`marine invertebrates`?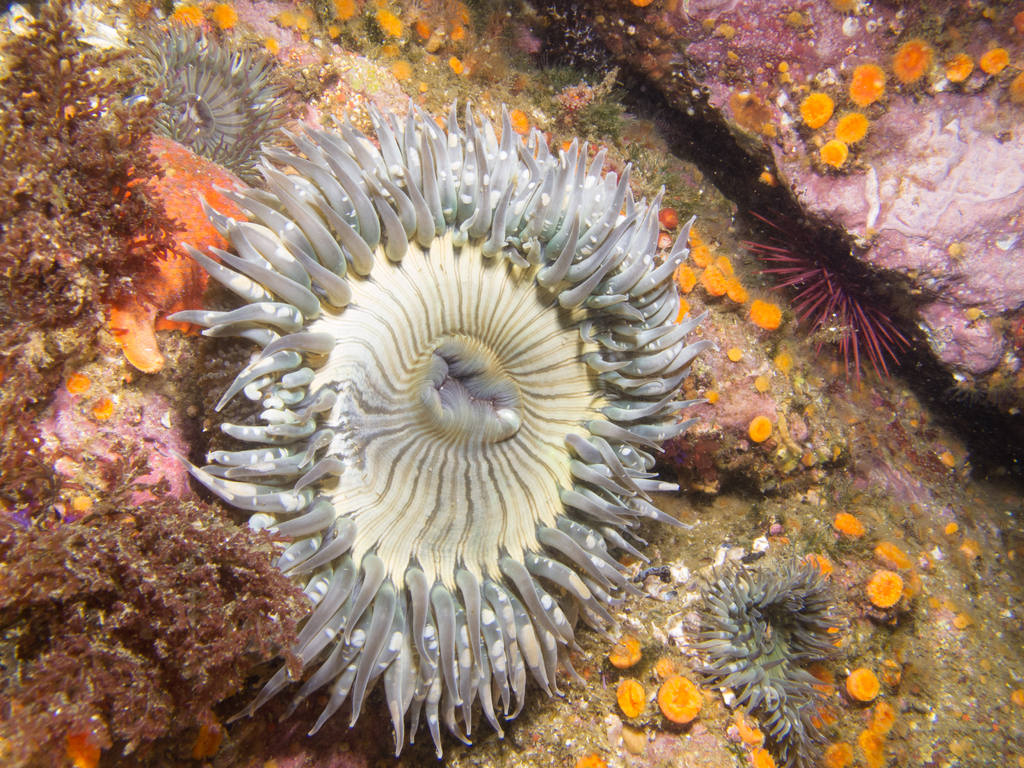
region(687, 220, 698, 258)
